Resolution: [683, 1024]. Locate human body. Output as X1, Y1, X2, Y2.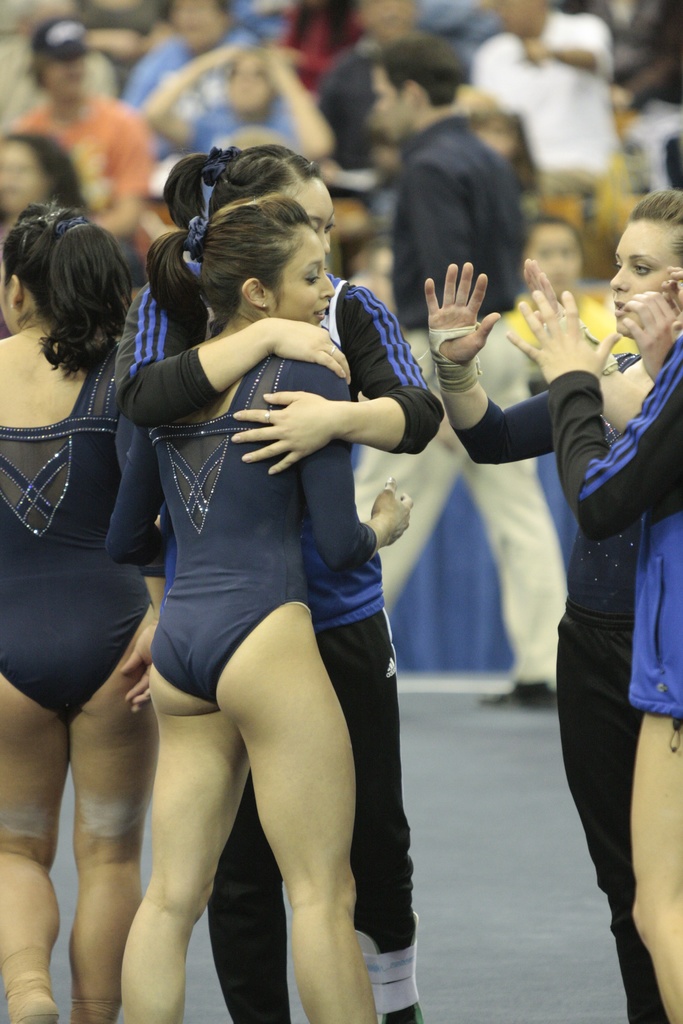
312, 31, 424, 182.
